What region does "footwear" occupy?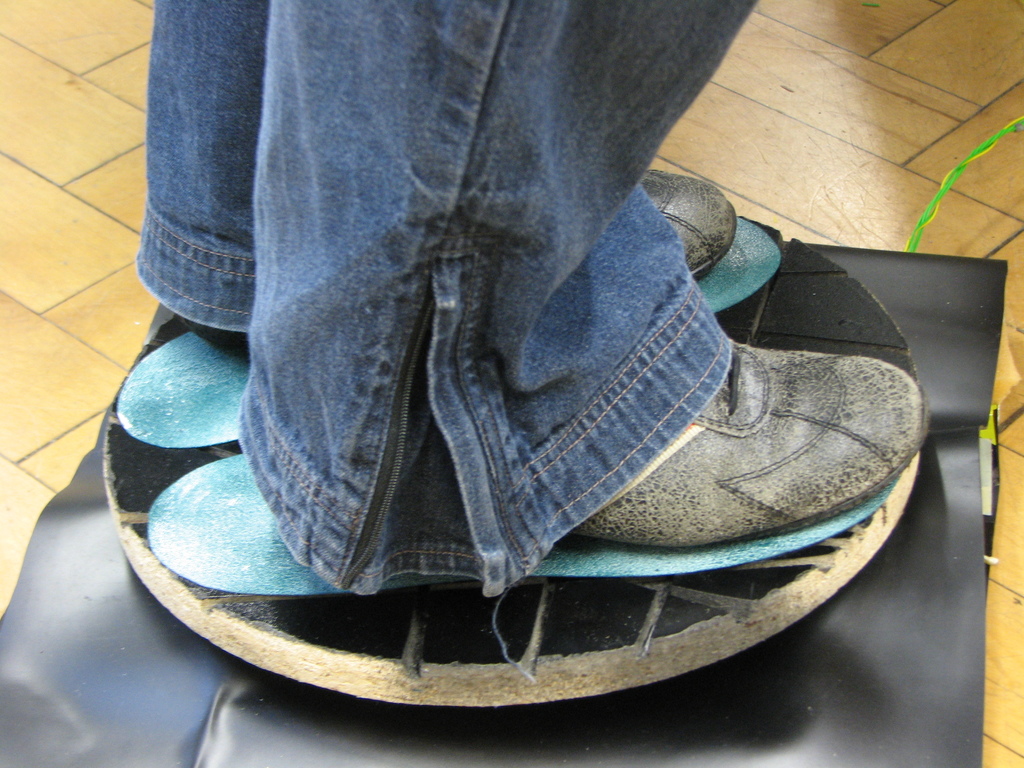
495,292,915,579.
